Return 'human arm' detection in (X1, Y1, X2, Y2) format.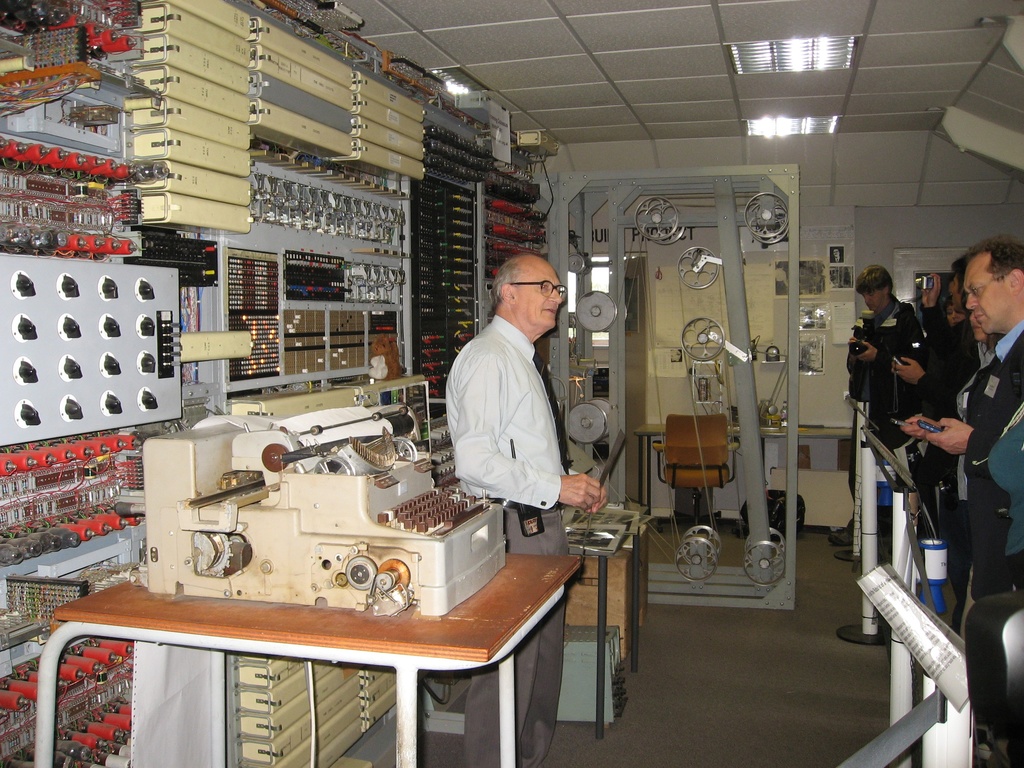
(925, 403, 979, 461).
